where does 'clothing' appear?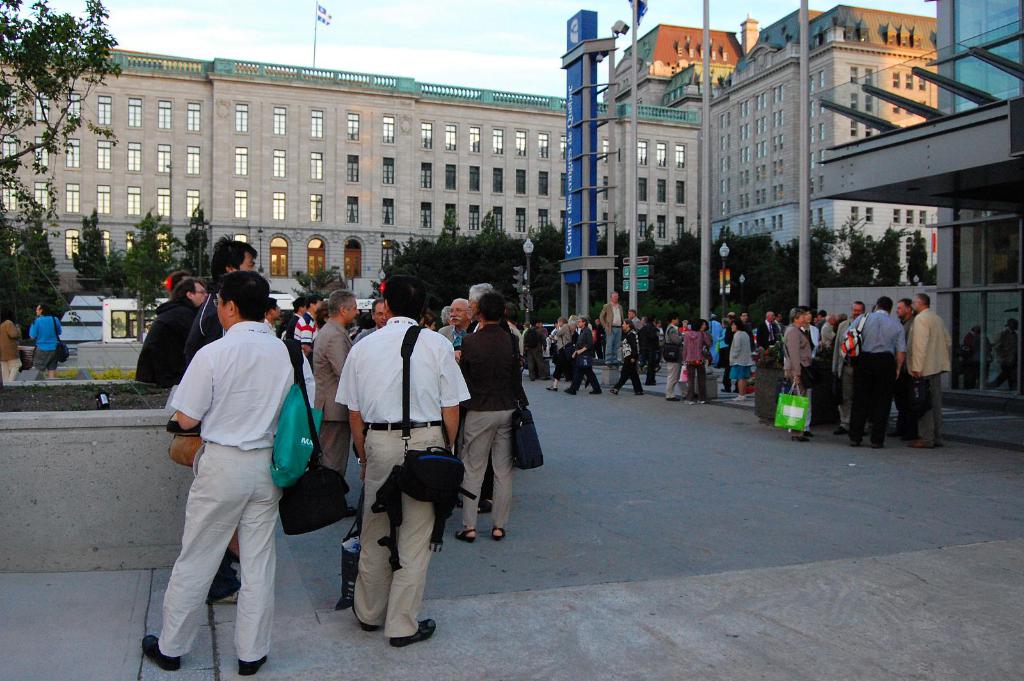
Appears at {"left": 760, "top": 322, "right": 776, "bottom": 347}.
